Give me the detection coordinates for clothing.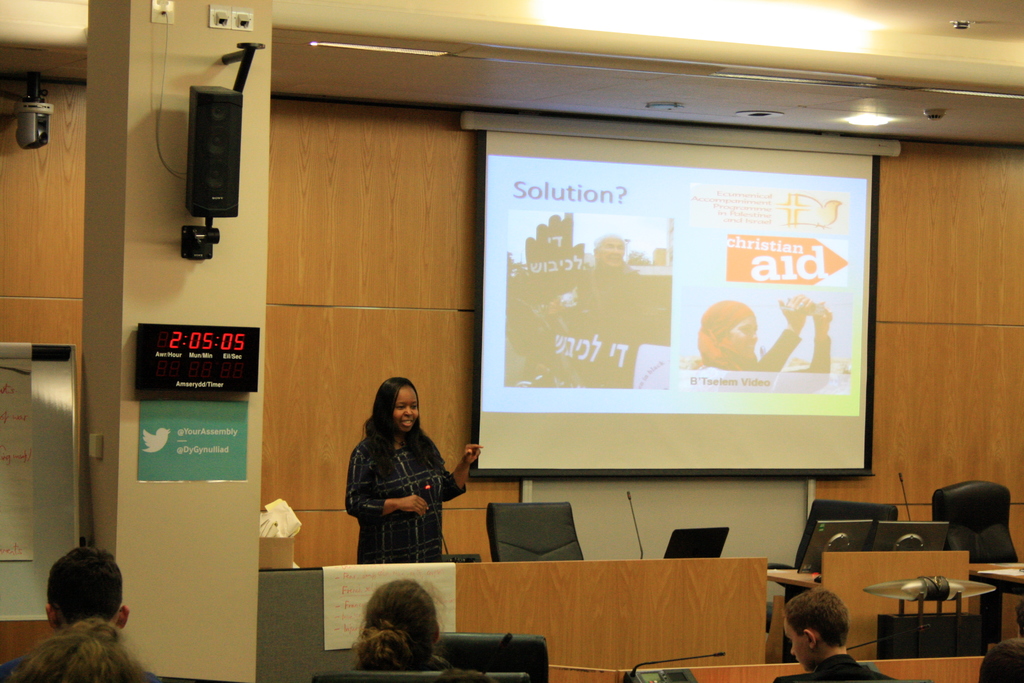
select_region(774, 654, 893, 682).
